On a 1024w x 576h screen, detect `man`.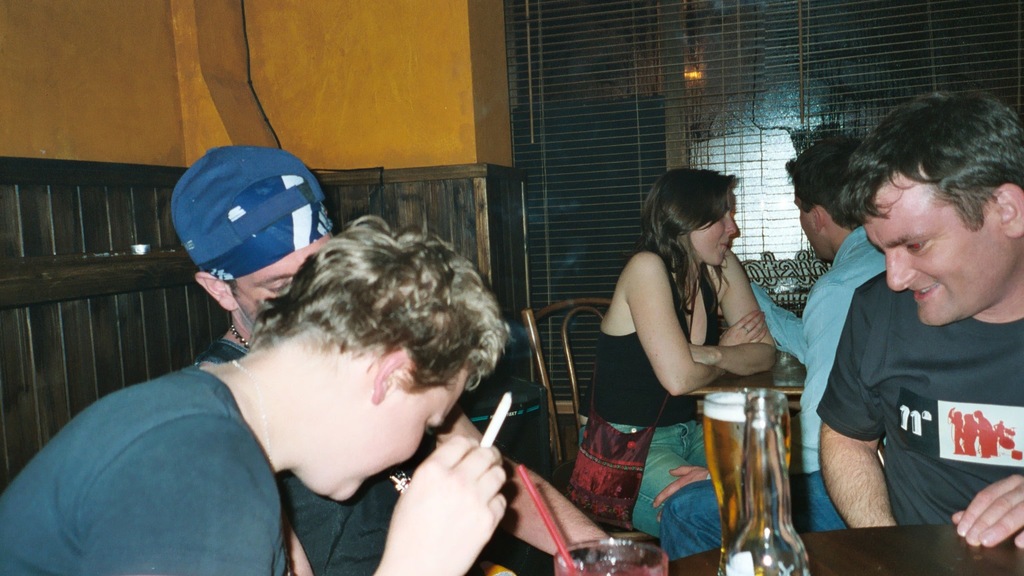
817 87 1023 553.
